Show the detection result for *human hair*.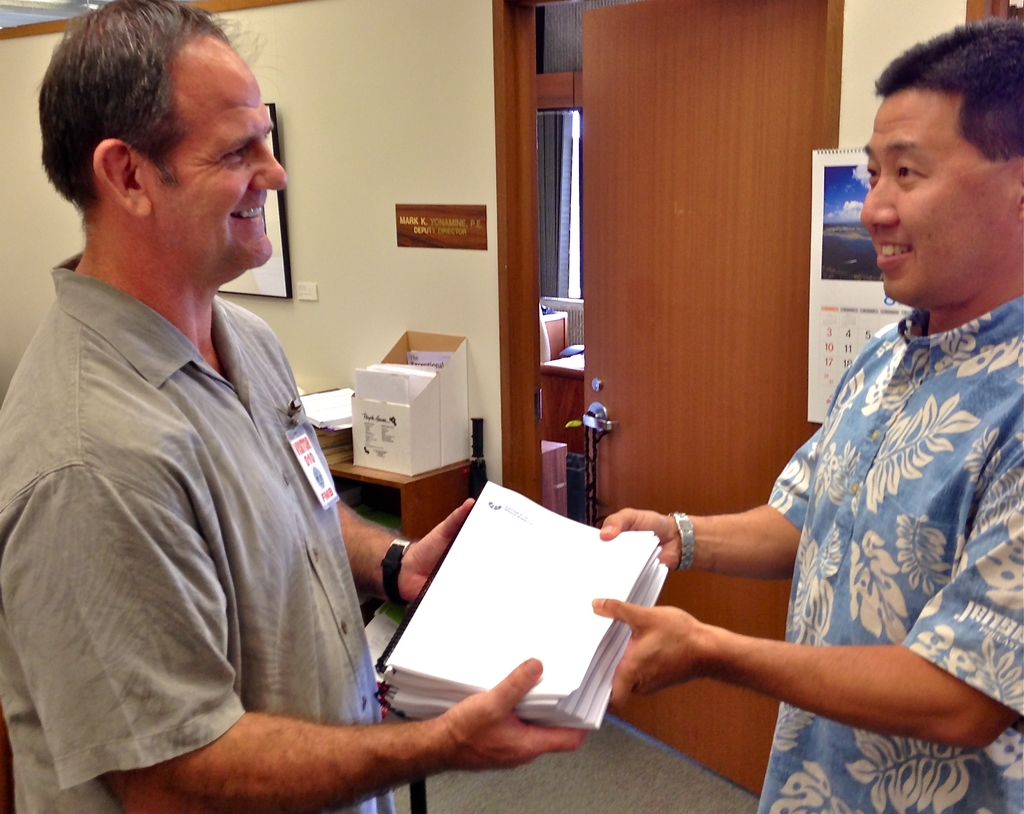
(left=44, top=0, right=265, bottom=251).
